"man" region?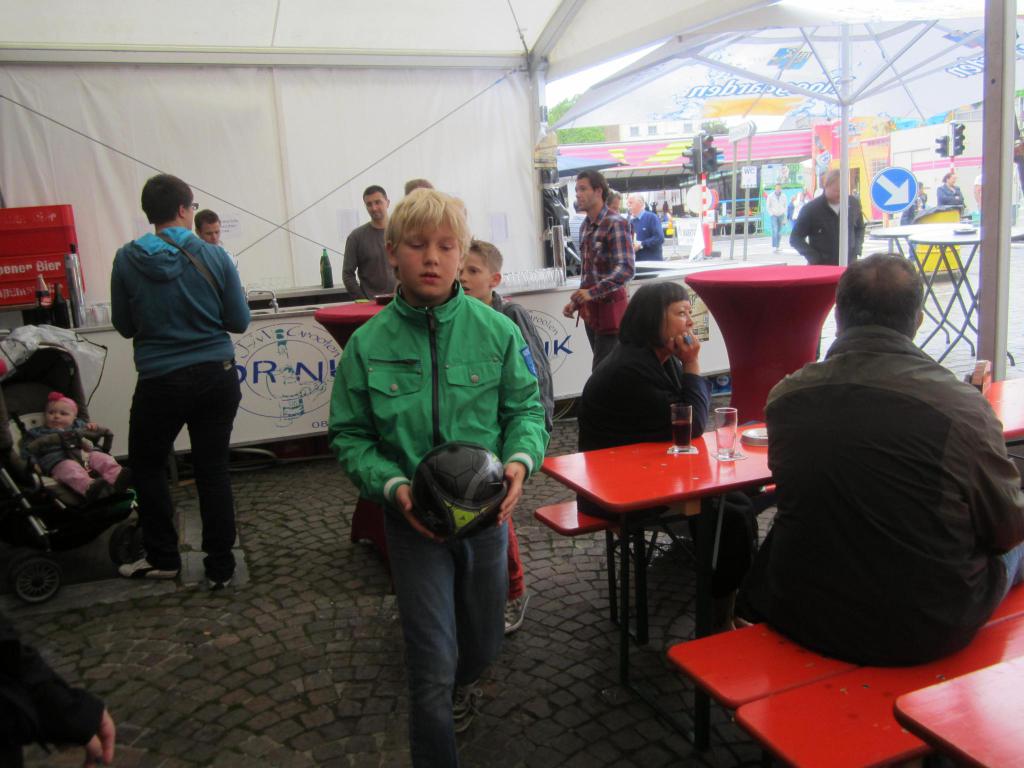
bbox=[342, 186, 402, 301]
